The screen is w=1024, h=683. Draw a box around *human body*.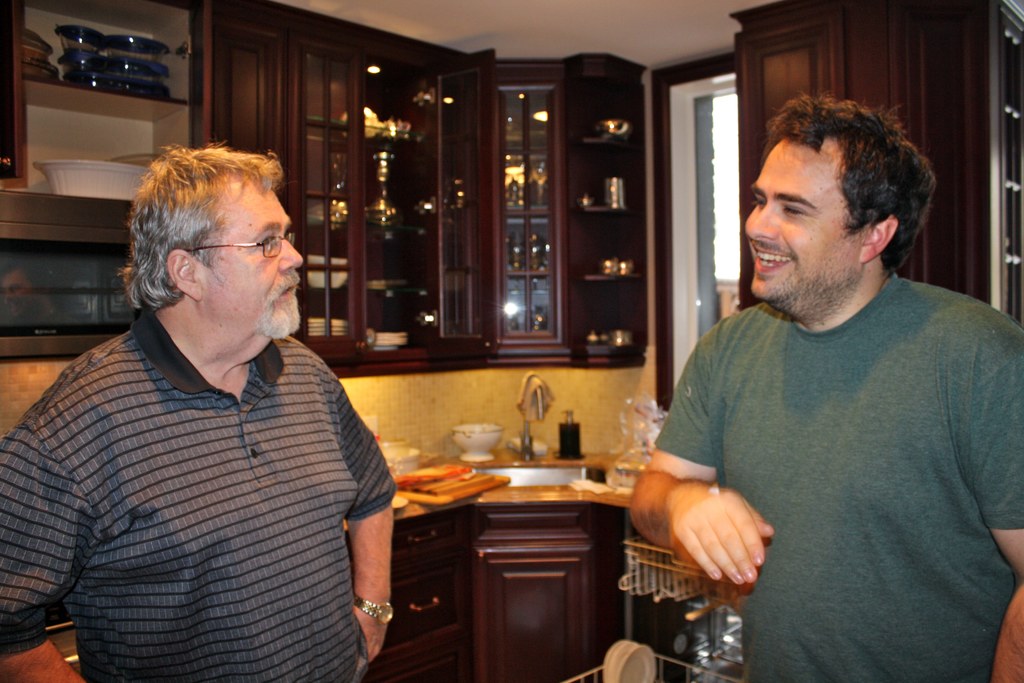
BBox(653, 103, 1015, 682).
